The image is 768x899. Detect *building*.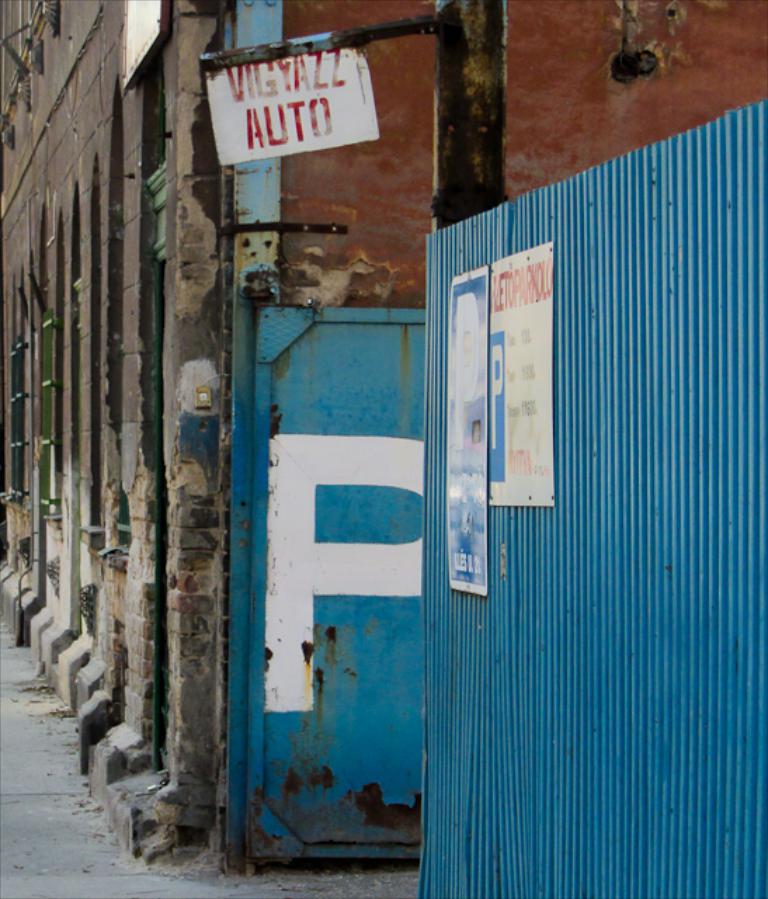
Detection: [x1=0, y1=0, x2=767, y2=878].
